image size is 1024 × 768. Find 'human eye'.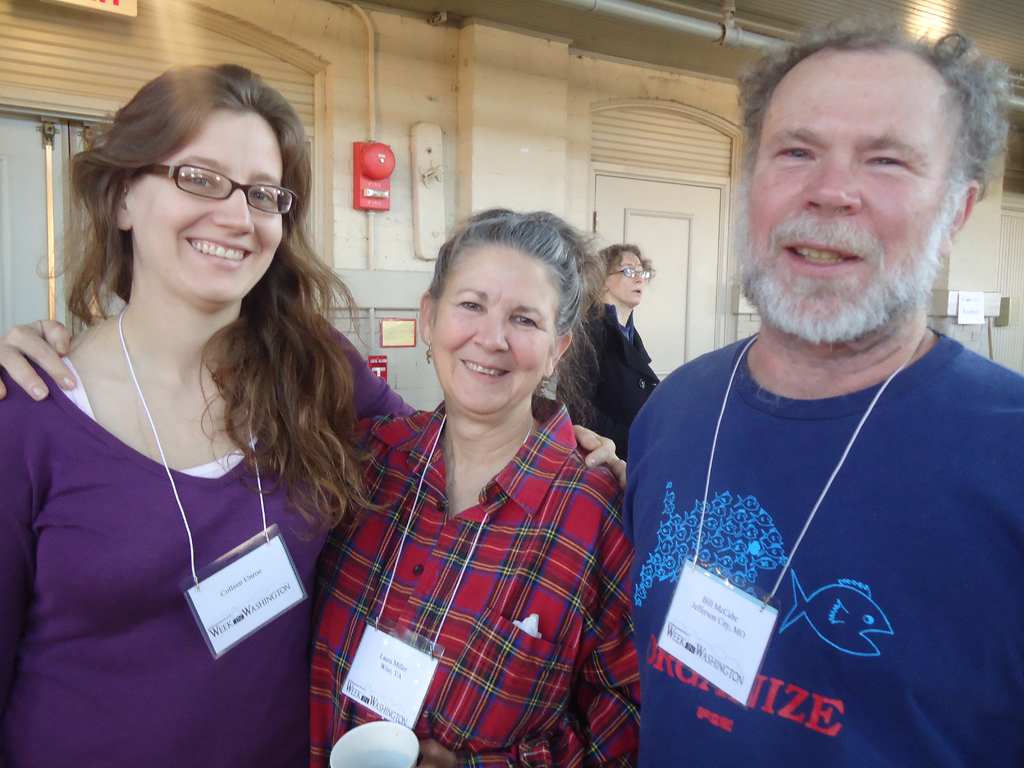
x1=454, y1=294, x2=489, y2=314.
